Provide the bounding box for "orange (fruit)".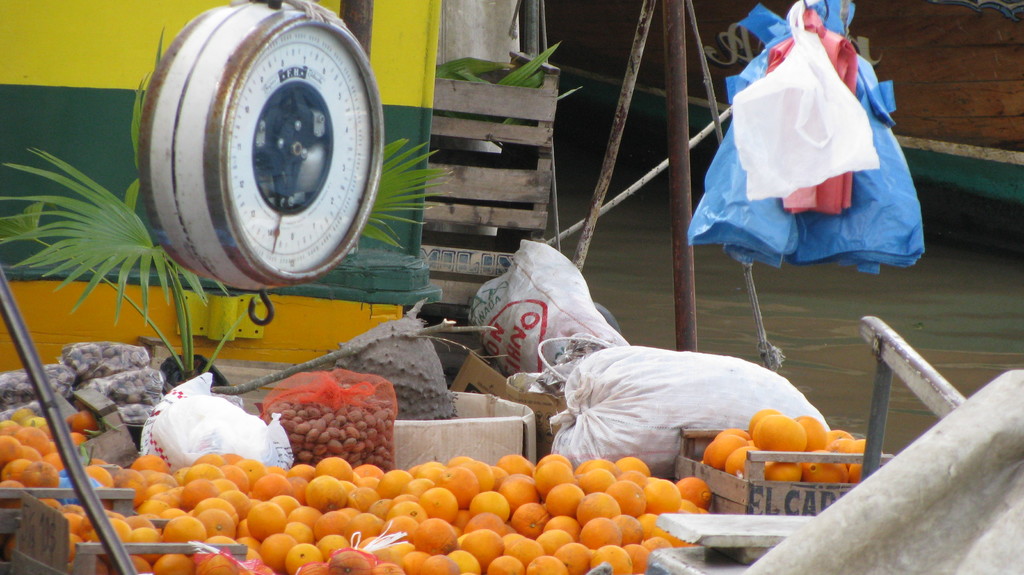
(347,490,374,515).
